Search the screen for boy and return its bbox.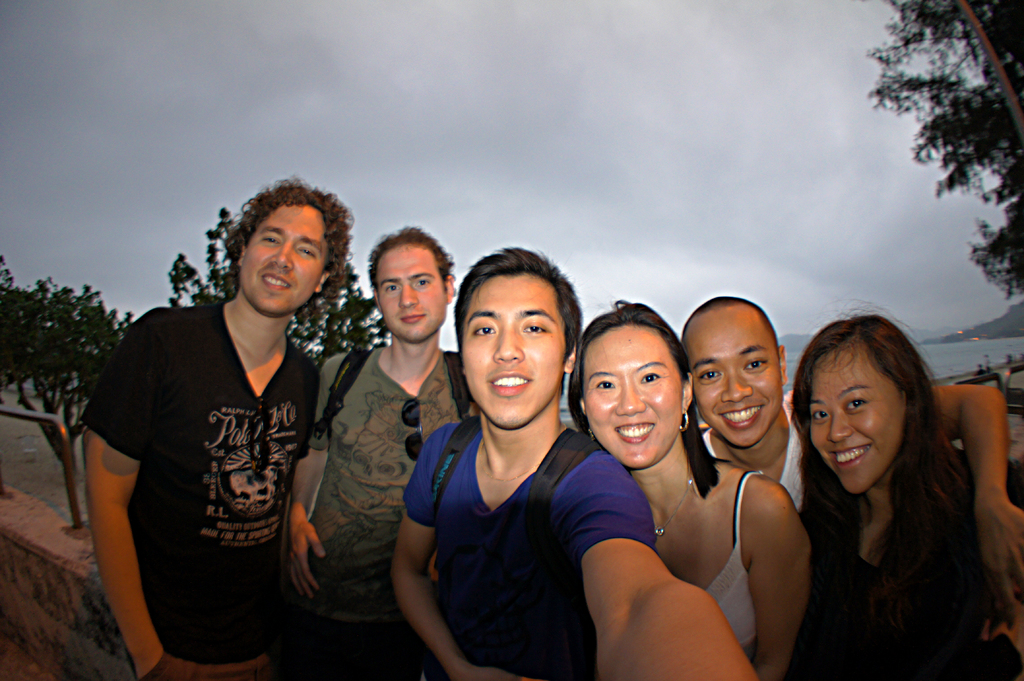
Found: region(288, 227, 460, 678).
